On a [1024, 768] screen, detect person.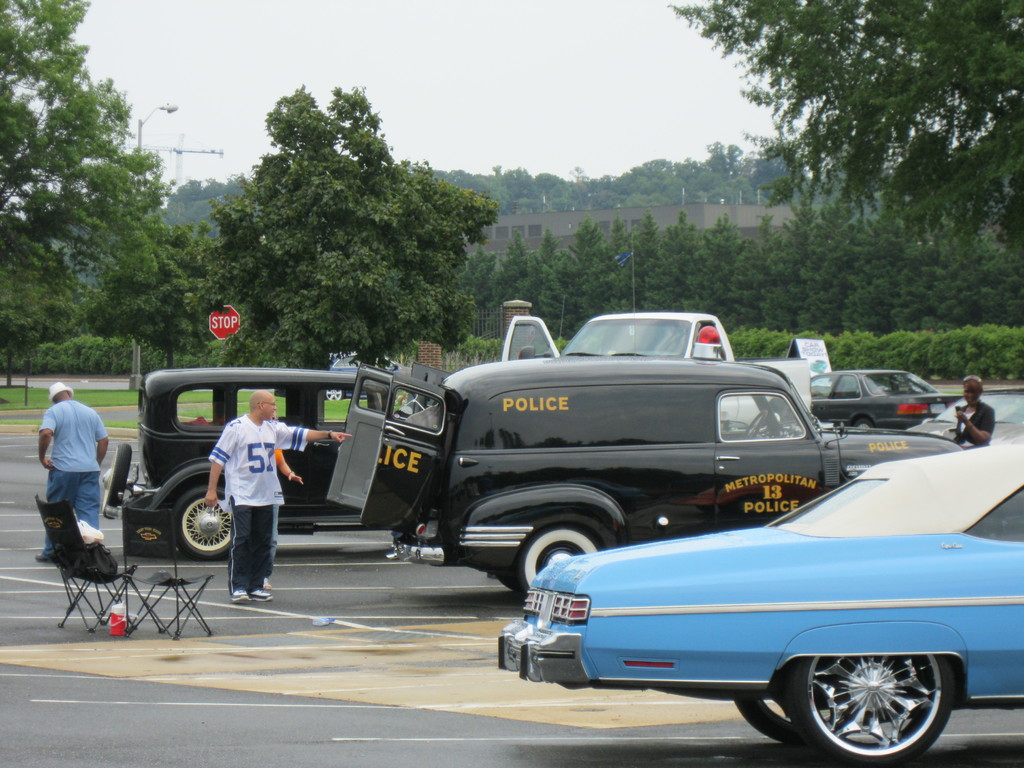
<box>959,376,996,450</box>.
